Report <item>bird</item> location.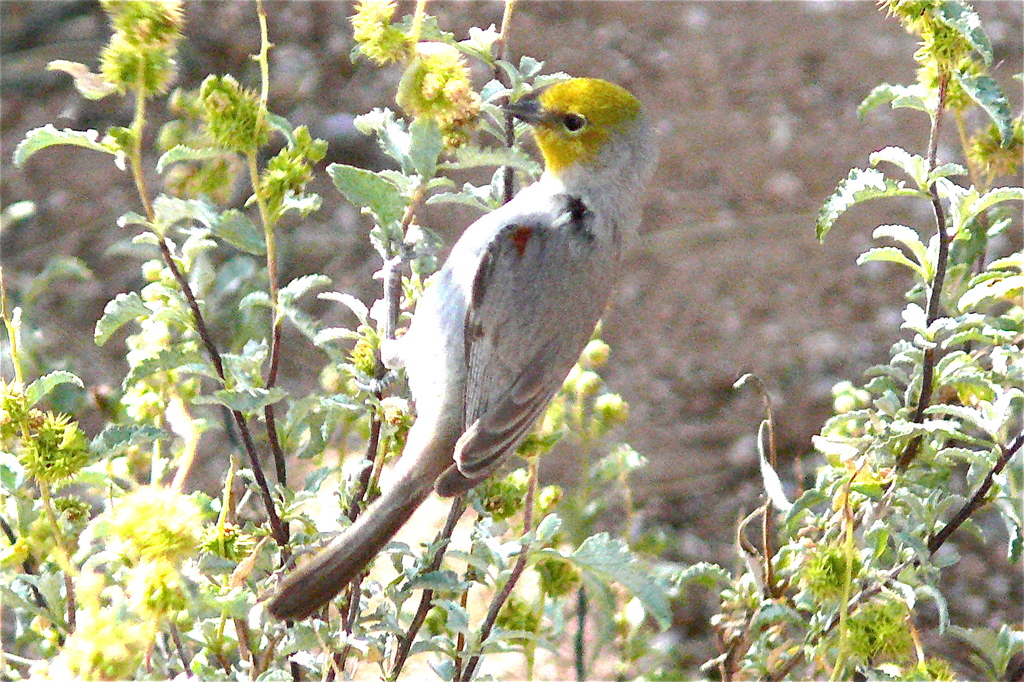
Report: <region>307, 89, 657, 621</region>.
